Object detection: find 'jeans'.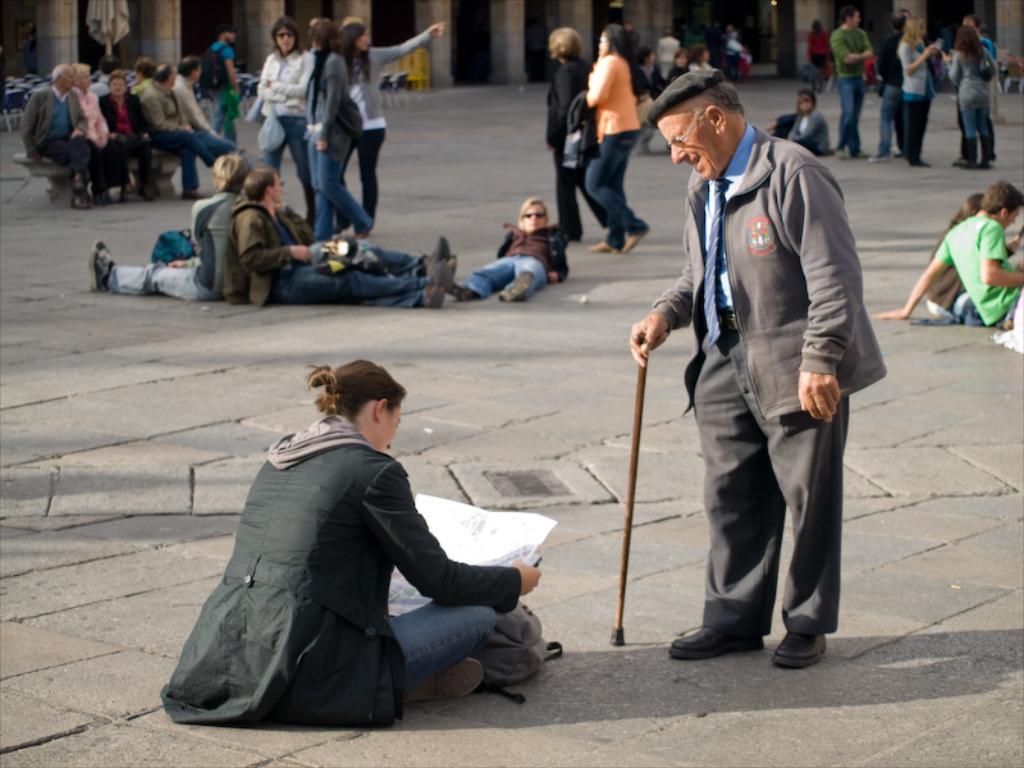
locate(393, 599, 497, 694).
